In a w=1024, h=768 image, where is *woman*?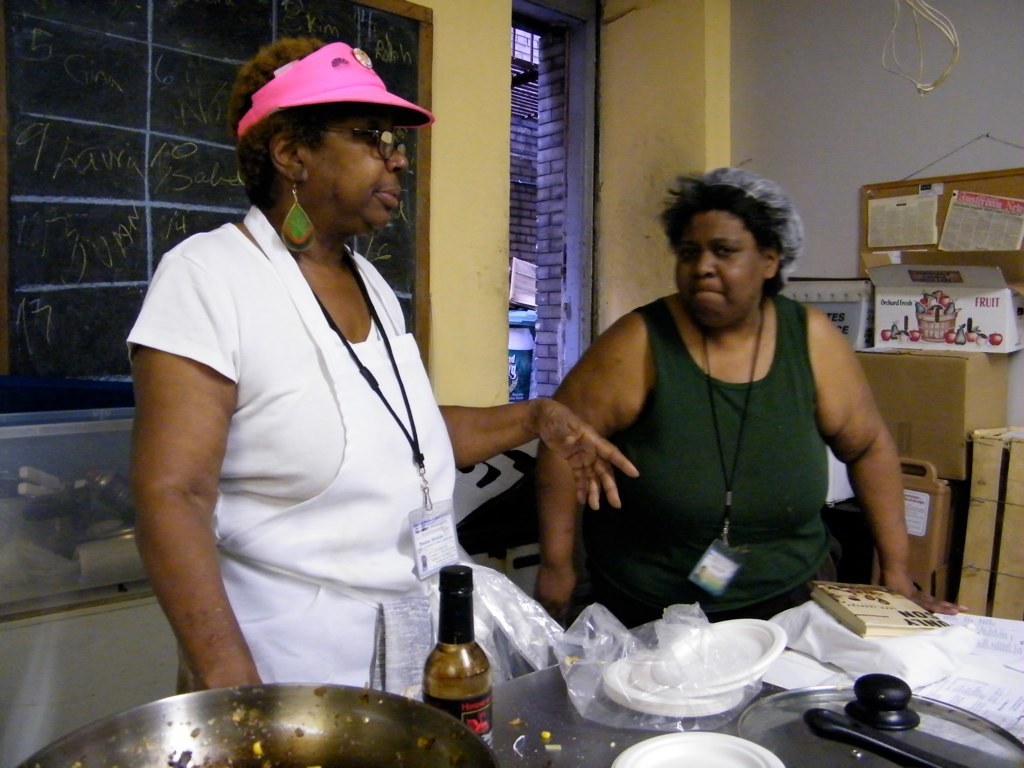
left=119, top=41, right=642, bottom=686.
